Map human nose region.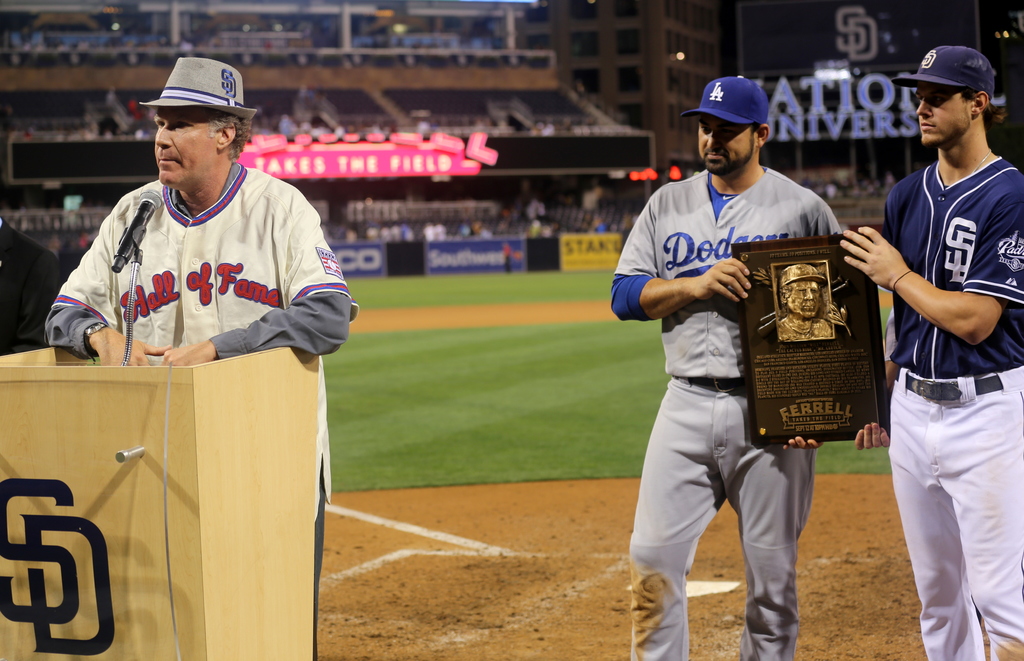
Mapped to detection(708, 131, 724, 146).
